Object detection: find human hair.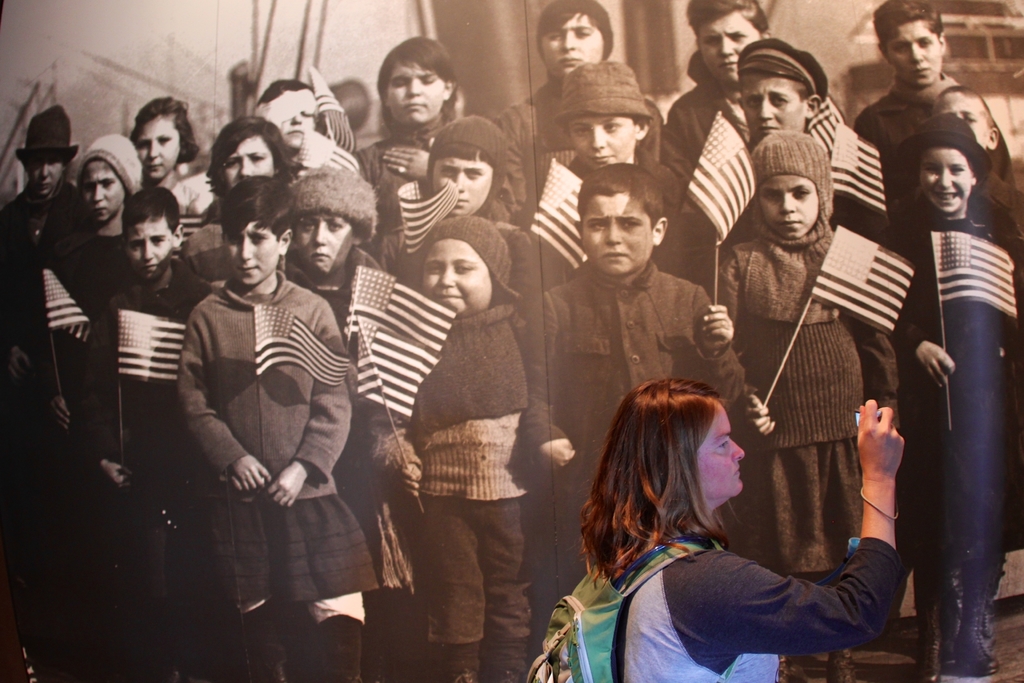
bbox=(575, 162, 665, 234).
